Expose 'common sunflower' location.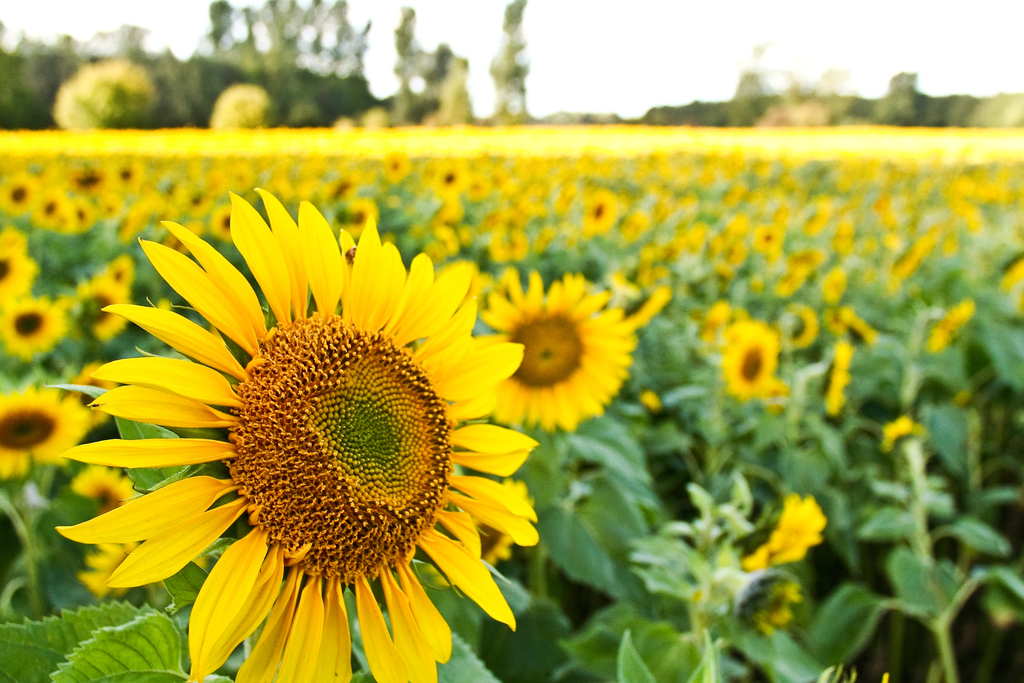
Exposed at detection(69, 283, 132, 333).
